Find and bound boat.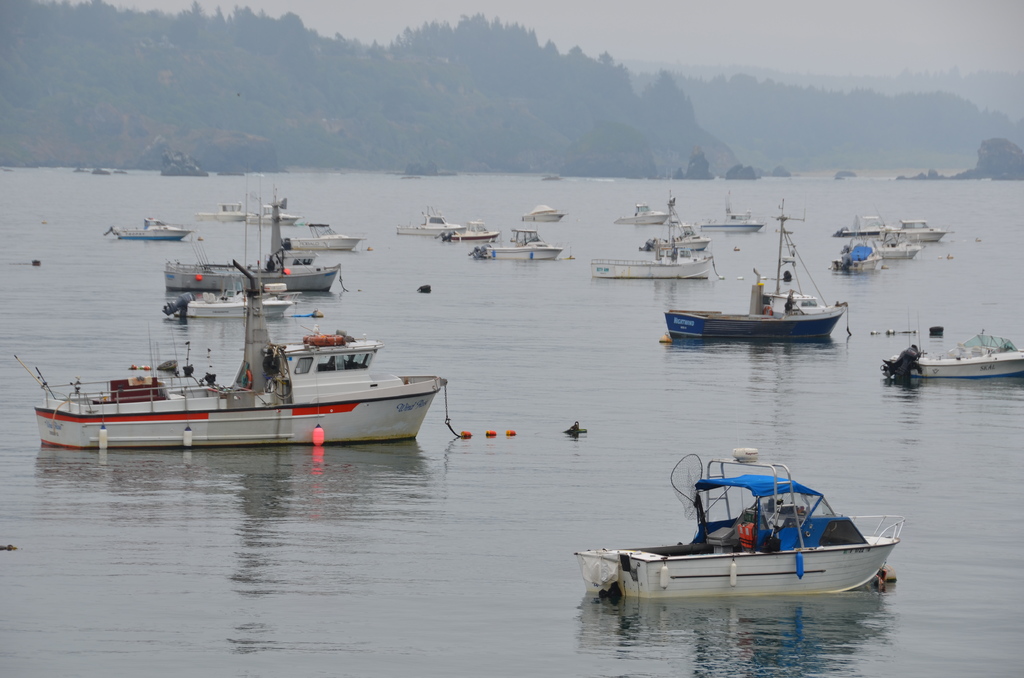
Bound: locate(159, 197, 286, 312).
